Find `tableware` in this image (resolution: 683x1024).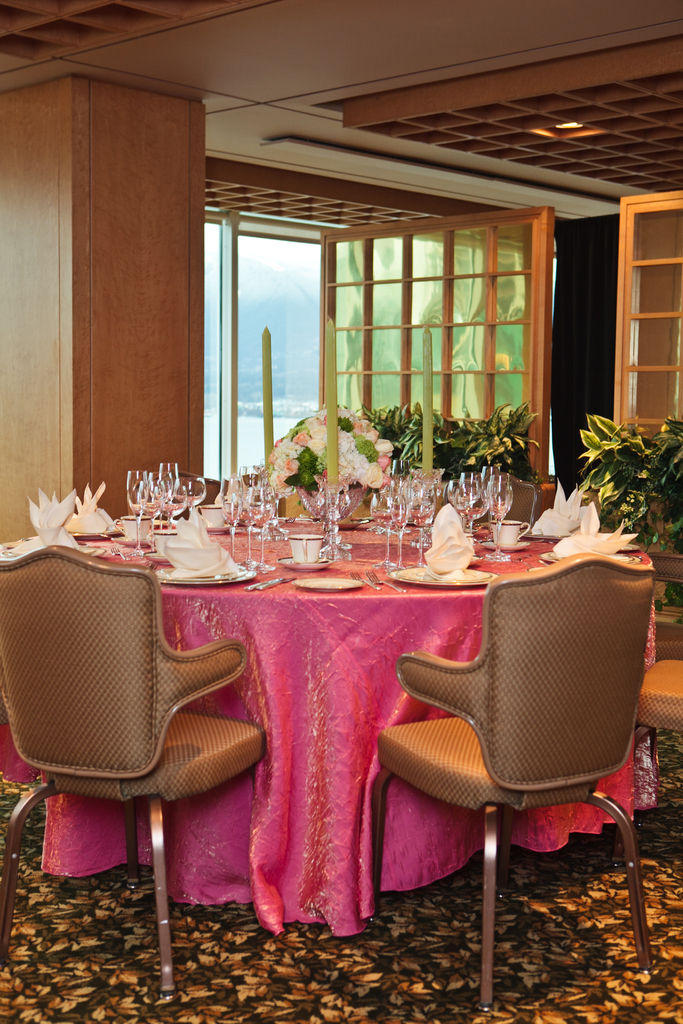
region(393, 492, 416, 568).
